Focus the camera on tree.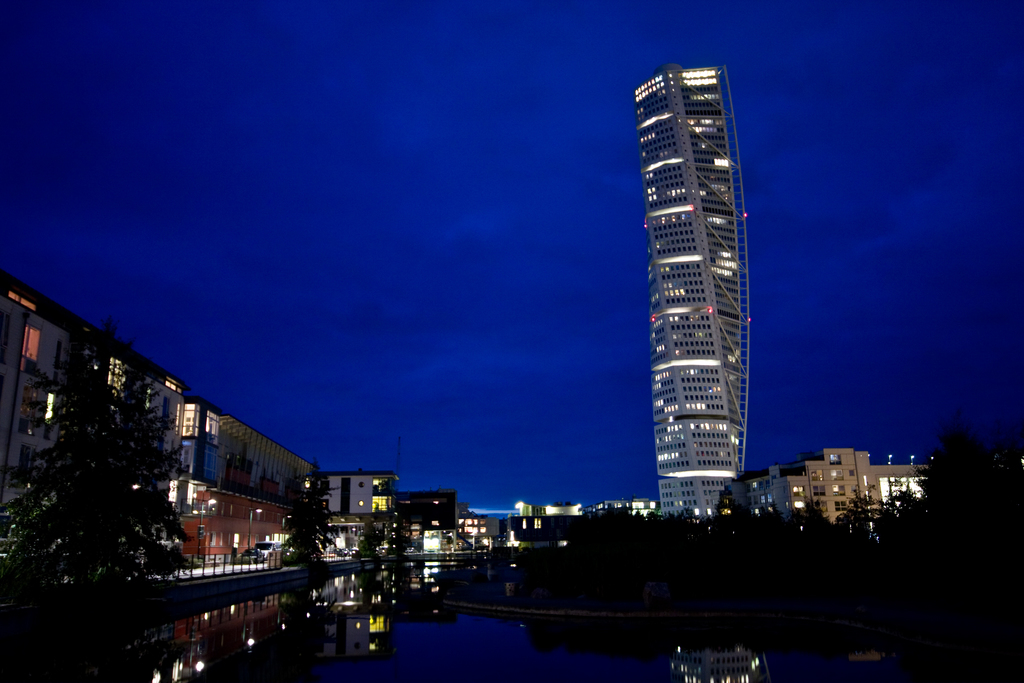
Focus region: (left=676, top=506, right=700, bottom=579).
